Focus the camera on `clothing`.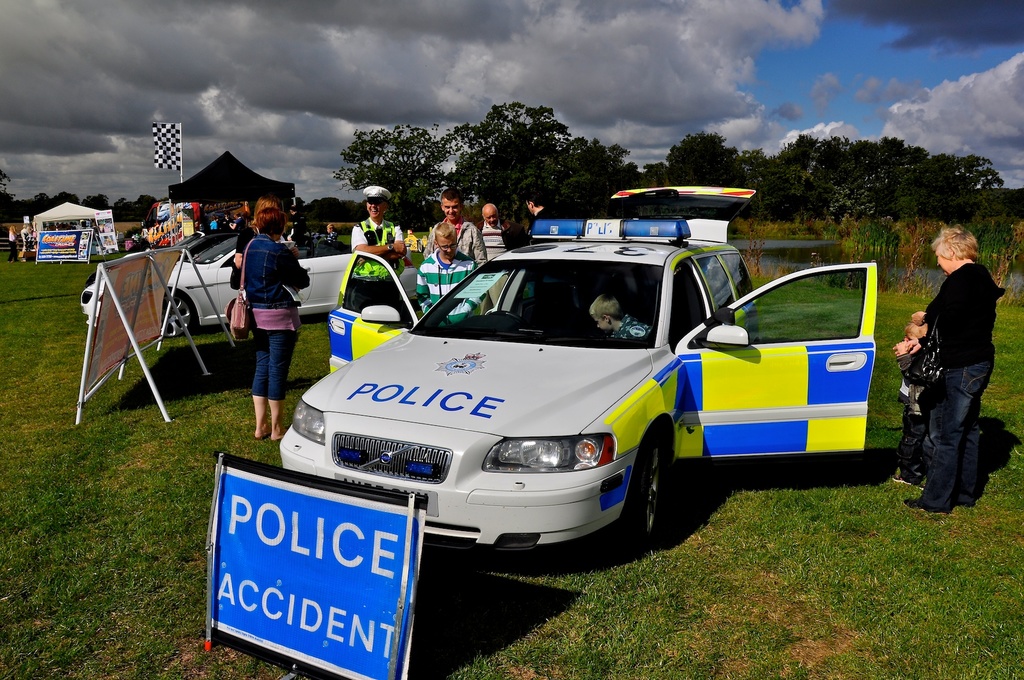
Focus region: rect(895, 370, 931, 478).
